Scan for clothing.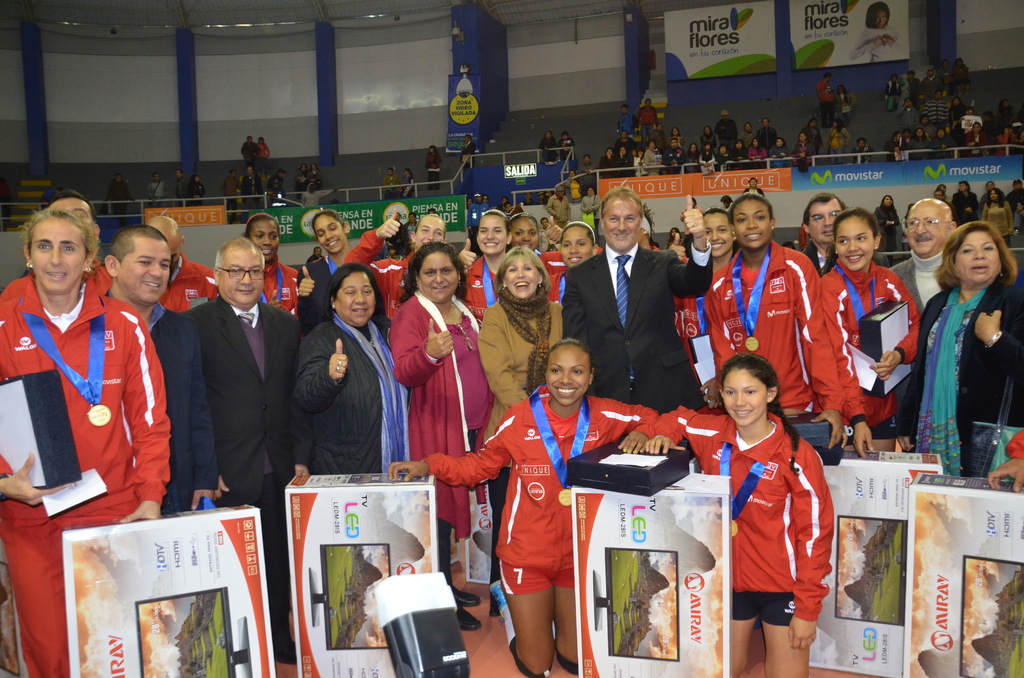
Scan result: box=[837, 92, 856, 120].
